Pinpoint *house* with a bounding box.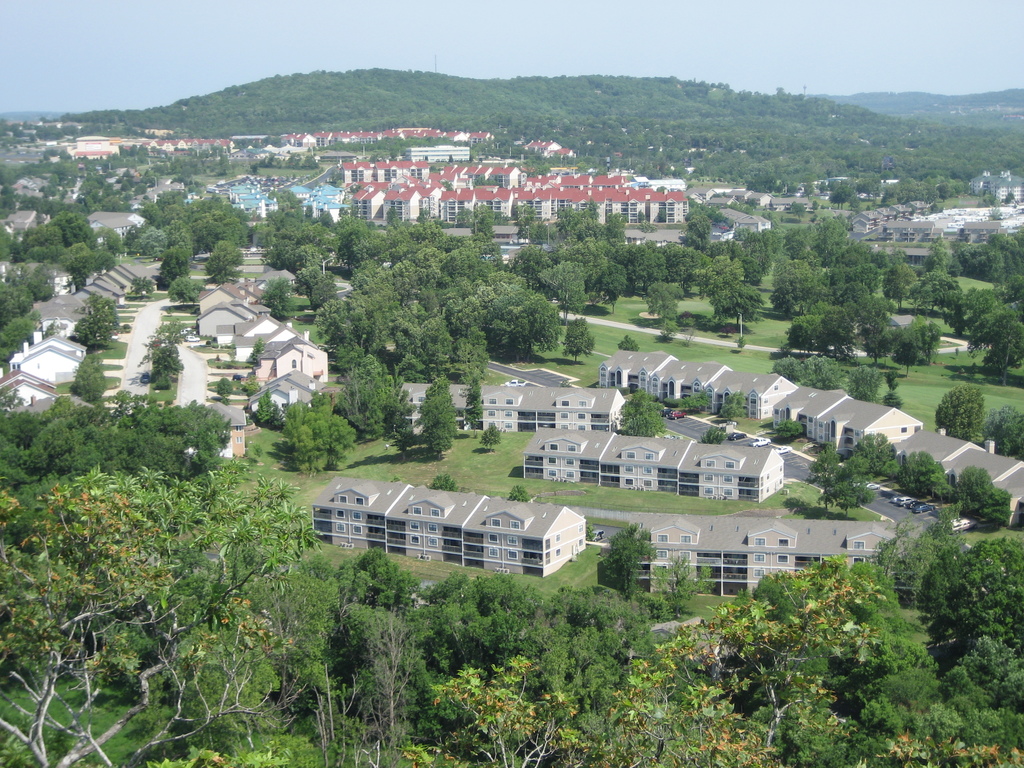
(x1=336, y1=156, x2=433, y2=186).
